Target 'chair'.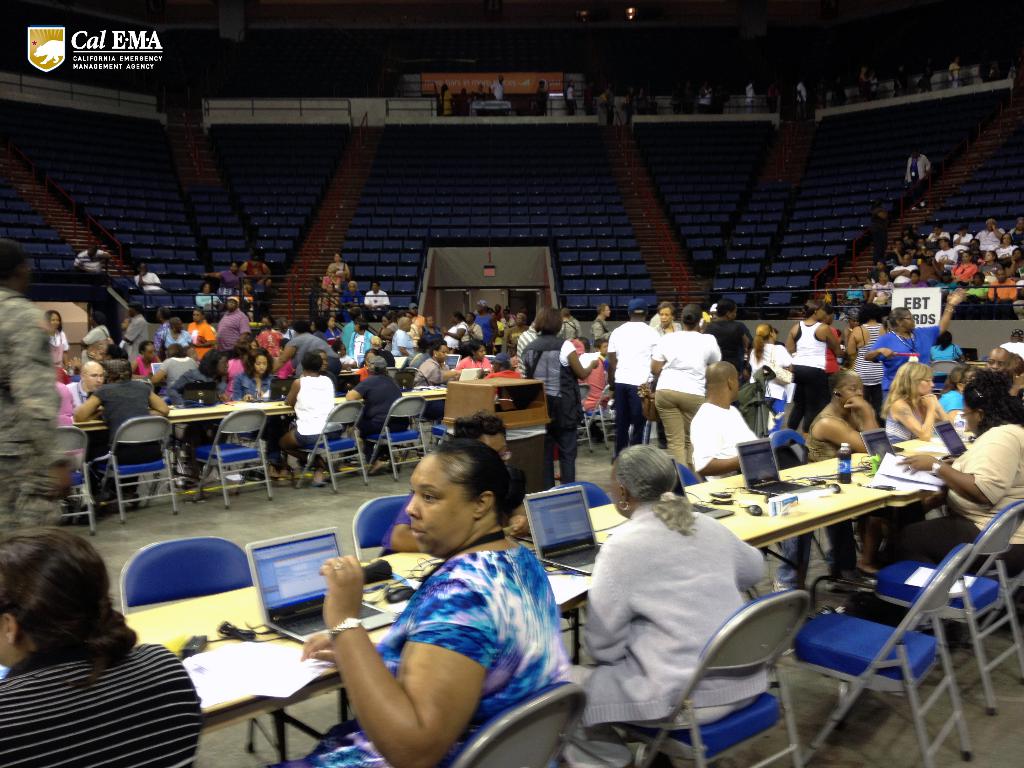
Target region: x1=191 y1=407 x2=280 y2=513.
